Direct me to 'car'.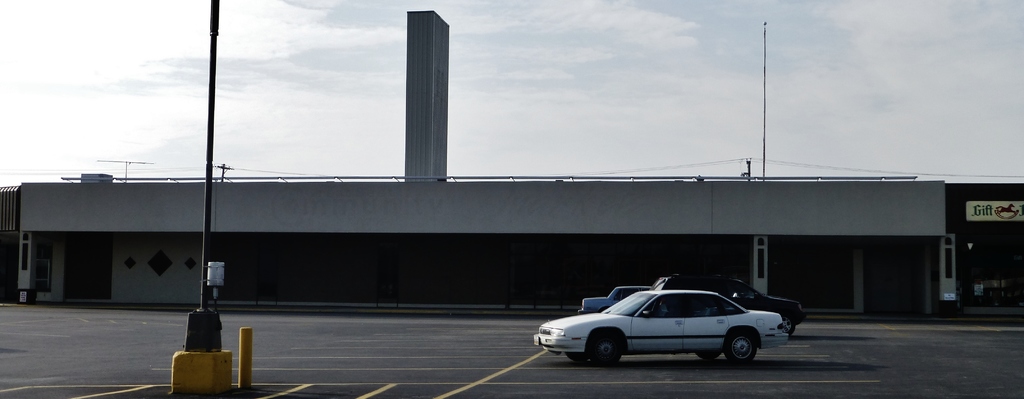
Direction: {"left": 577, "top": 288, "right": 639, "bottom": 305}.
